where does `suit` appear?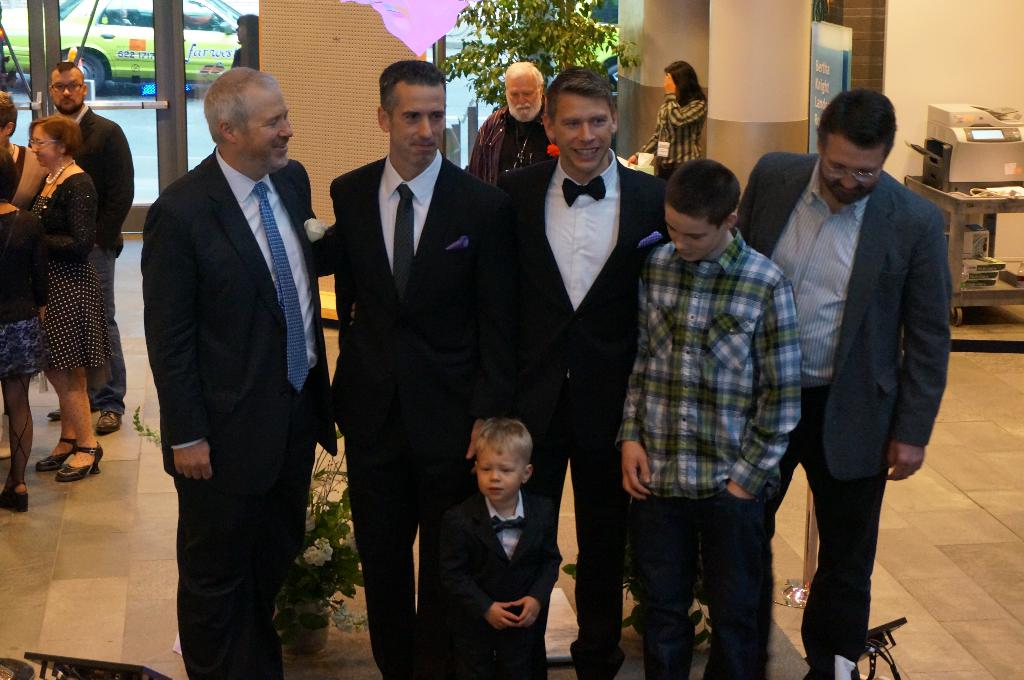
Appears at locate(436, 496, 564, 679).
